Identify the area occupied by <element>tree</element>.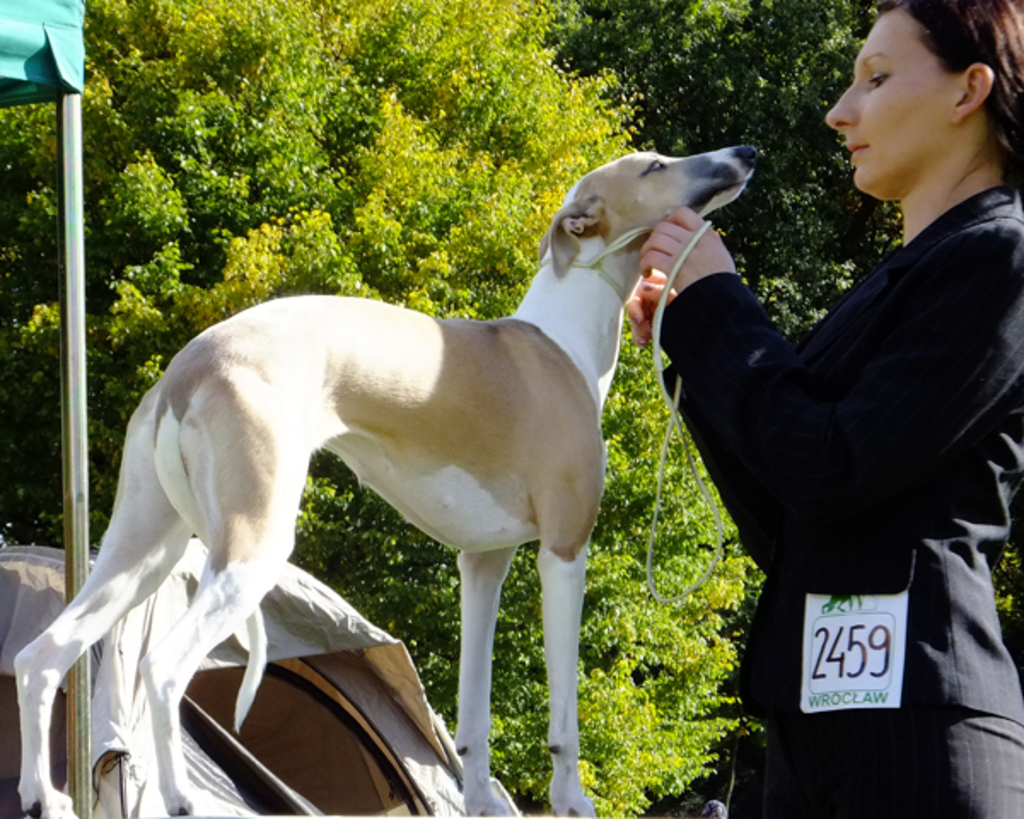
Area: (left=0, top=0, right=1022, bottom=817).
